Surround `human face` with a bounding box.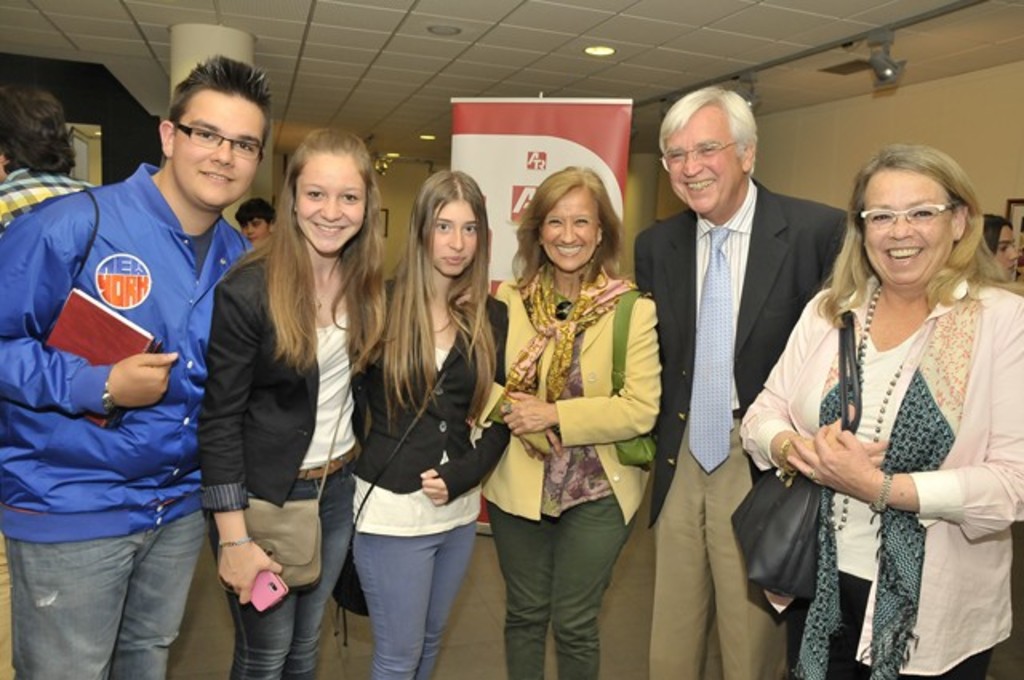
541:189:600:269.
